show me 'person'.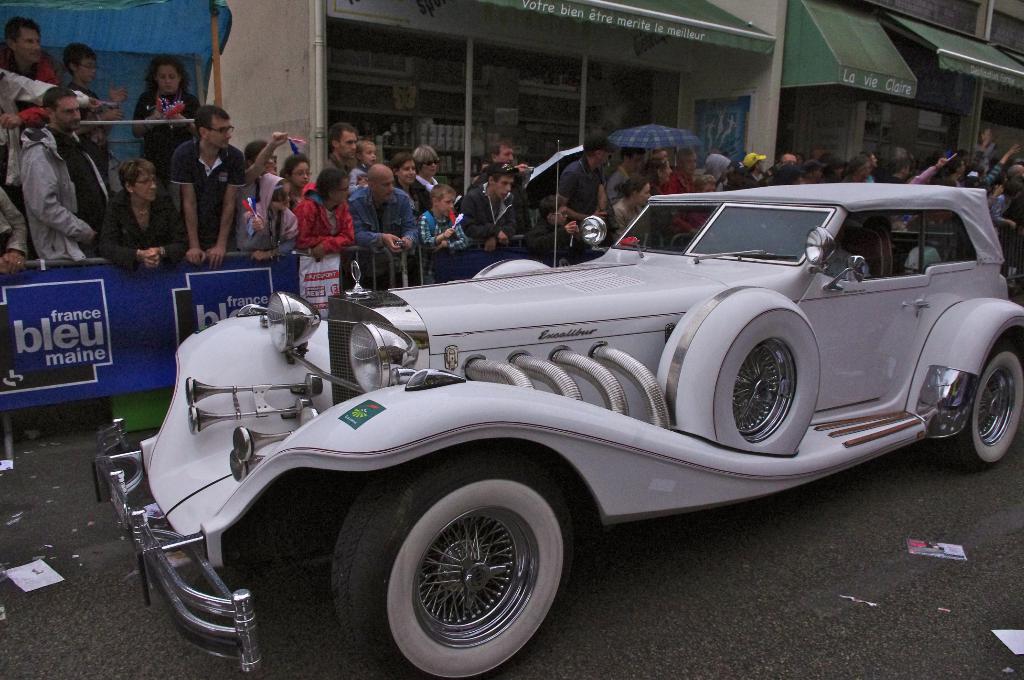
'person' is here: 822/160/850/180.
